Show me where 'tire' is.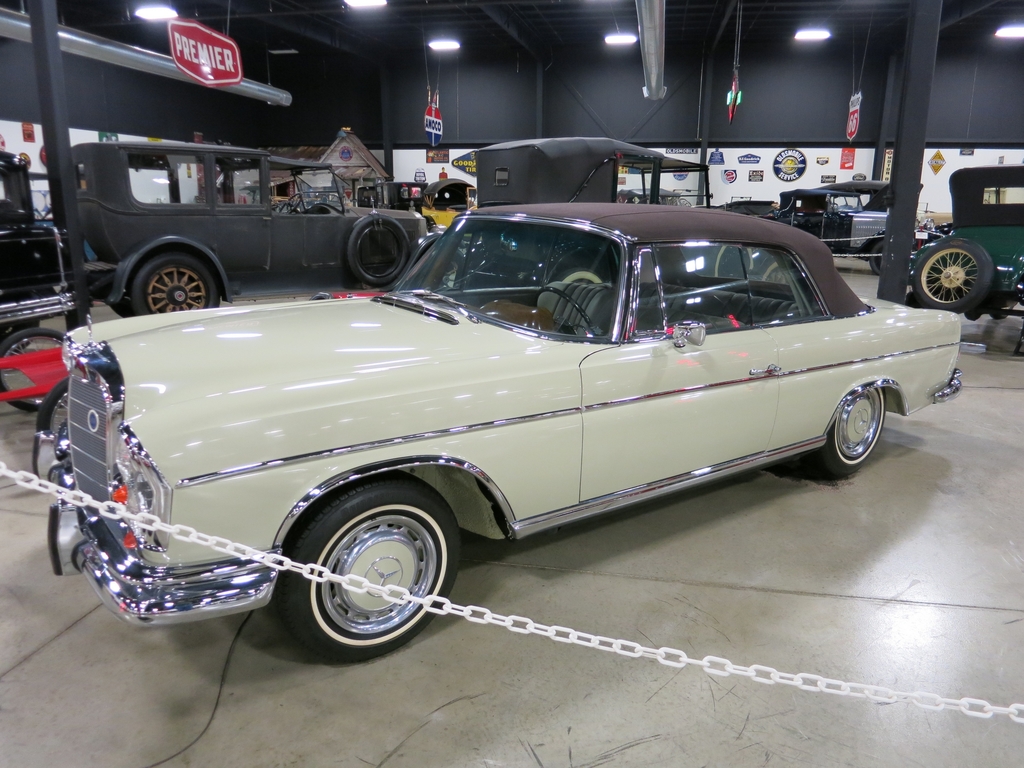
'tire' is at select_region(346, 205, 415, 292).
